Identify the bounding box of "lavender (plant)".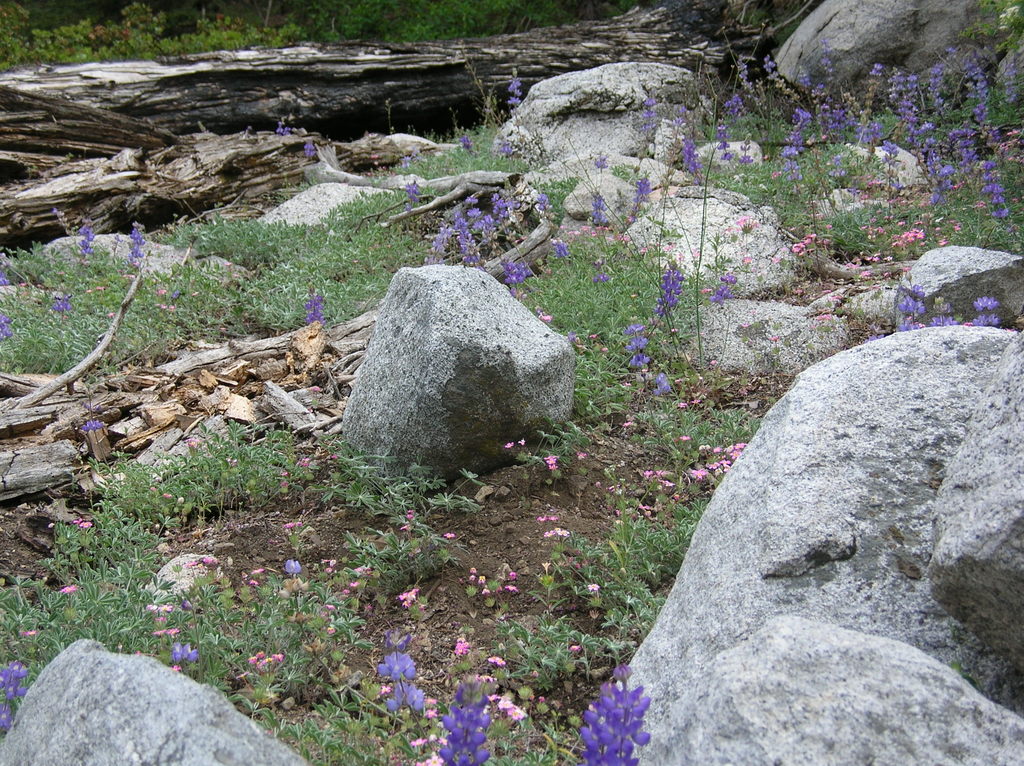
427/667/495/765.
